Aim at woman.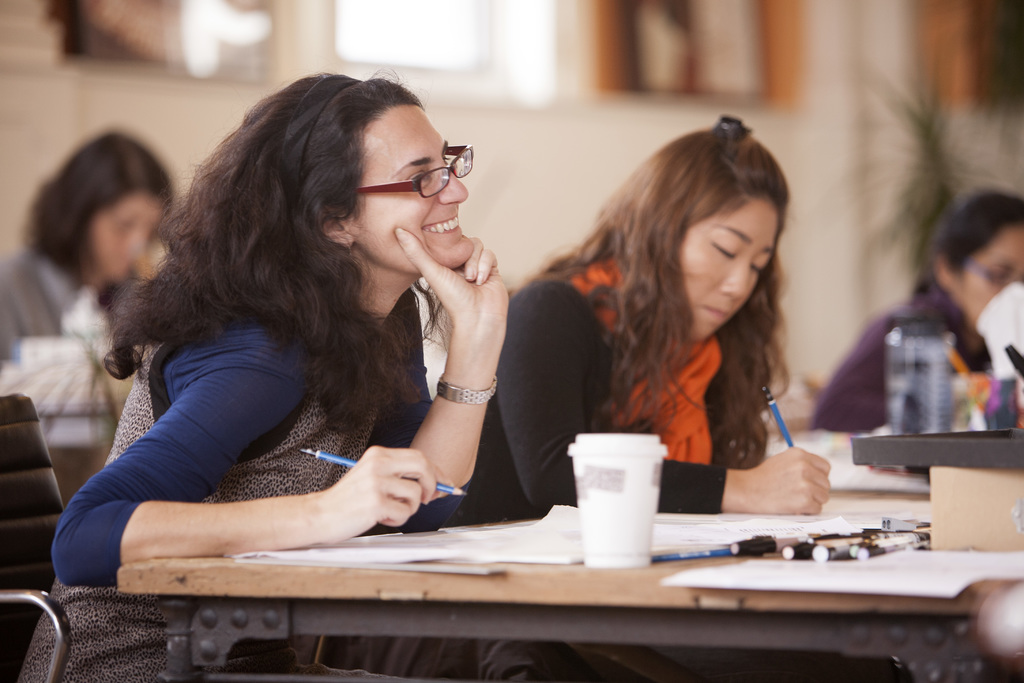
Aimed at Rect(67, 74, 592, 615).
